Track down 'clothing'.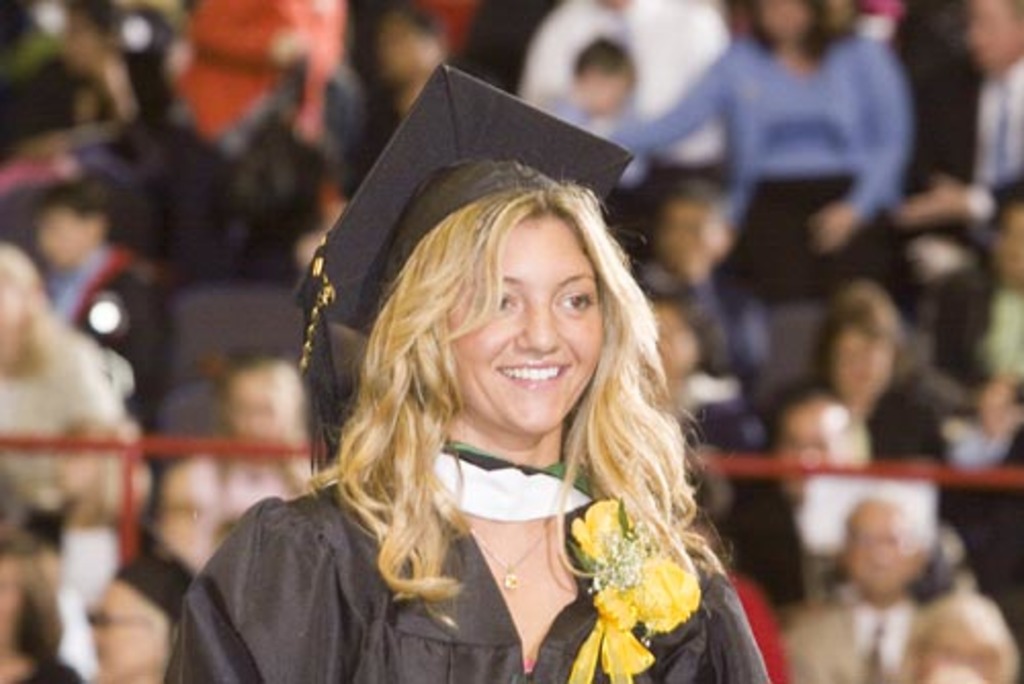
Tracked to rect(520, 0, 729, 184).
